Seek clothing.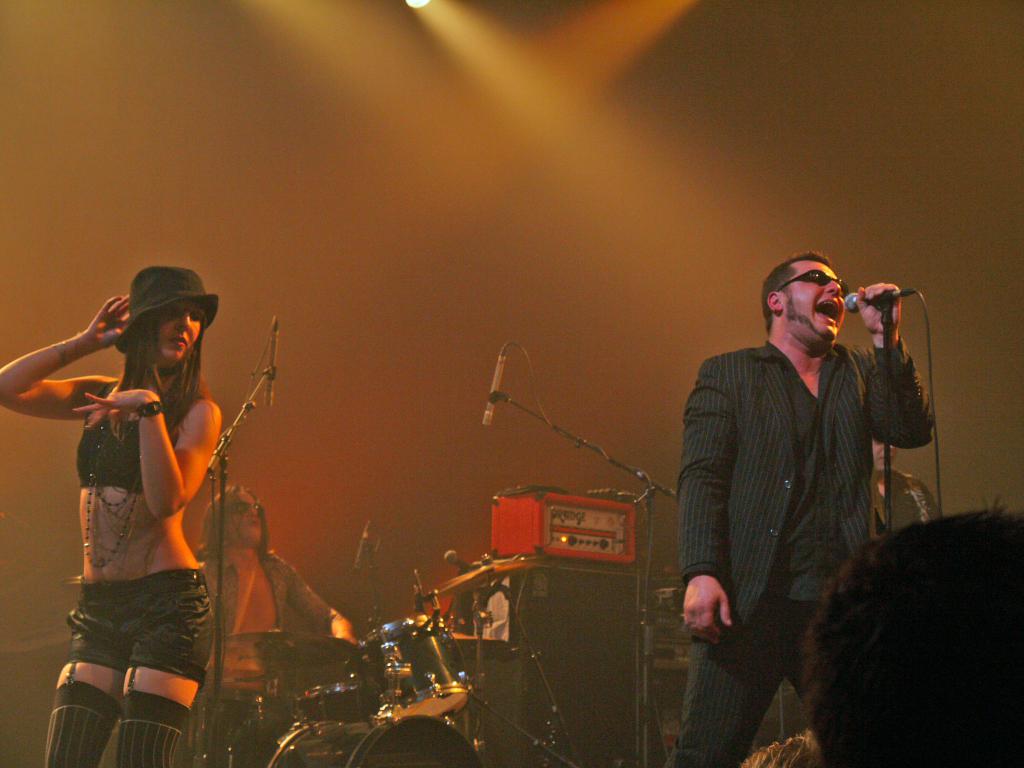
x1=681 y1=296 x2=913 y2=720.
